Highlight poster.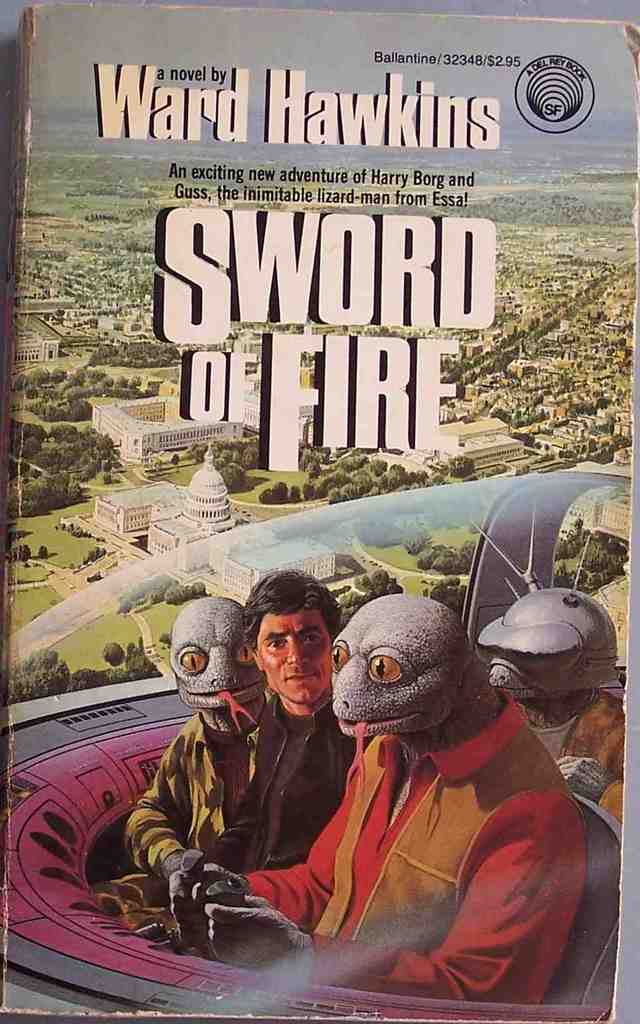
Highlighted region: bbox(0, 8, 629, 1023).
